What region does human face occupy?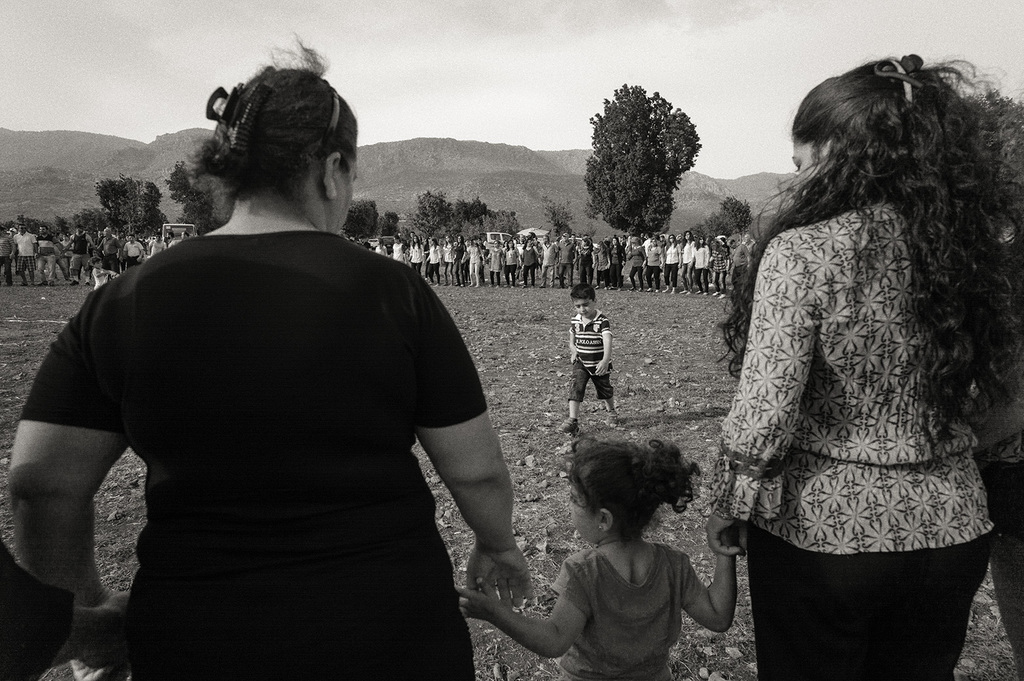
bbox(126, 232, 136, 247).
